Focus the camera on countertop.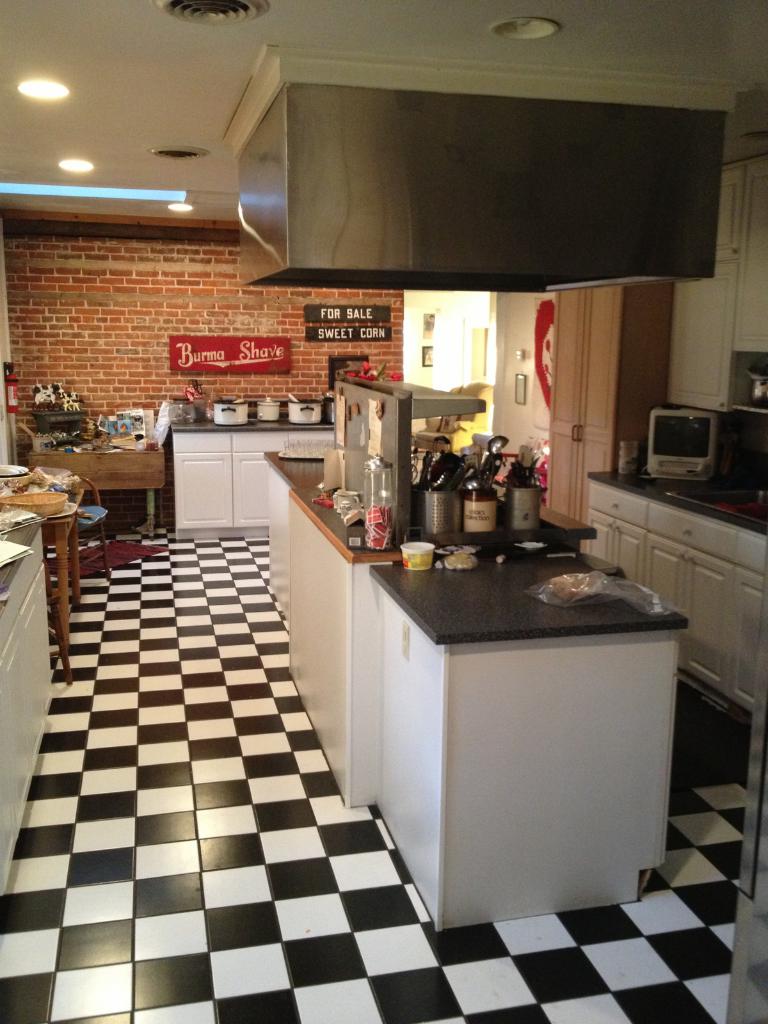
Focus region: 0, 510, 45, 610.
